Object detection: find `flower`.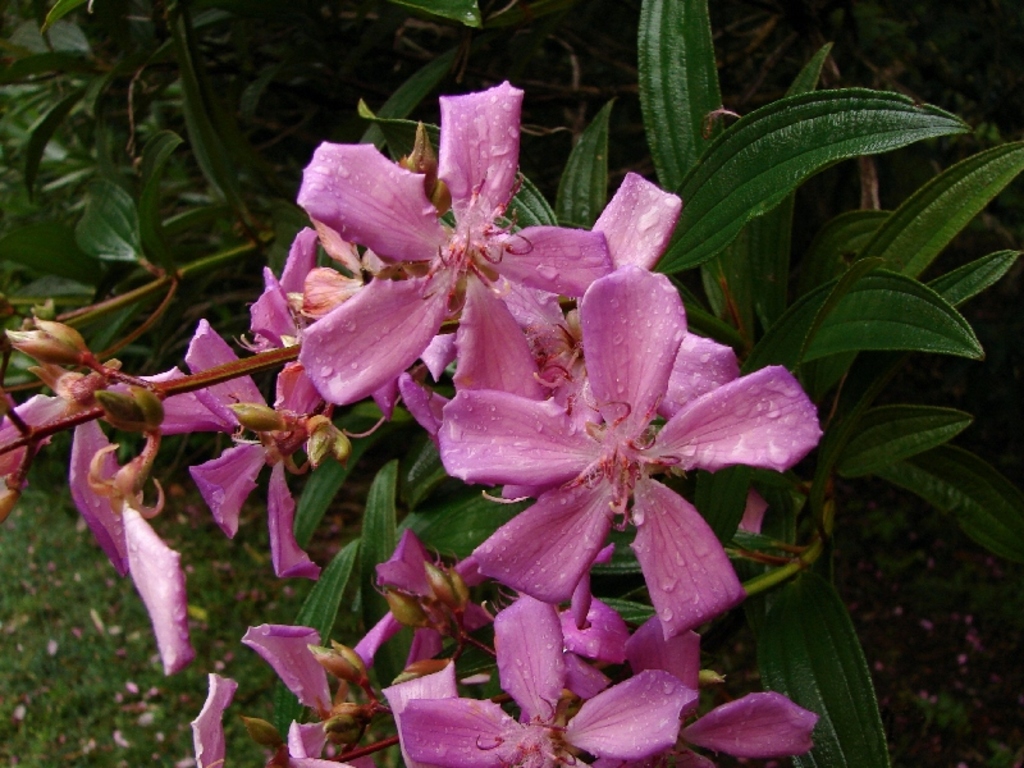
<box>137,321,326,594</box>.
